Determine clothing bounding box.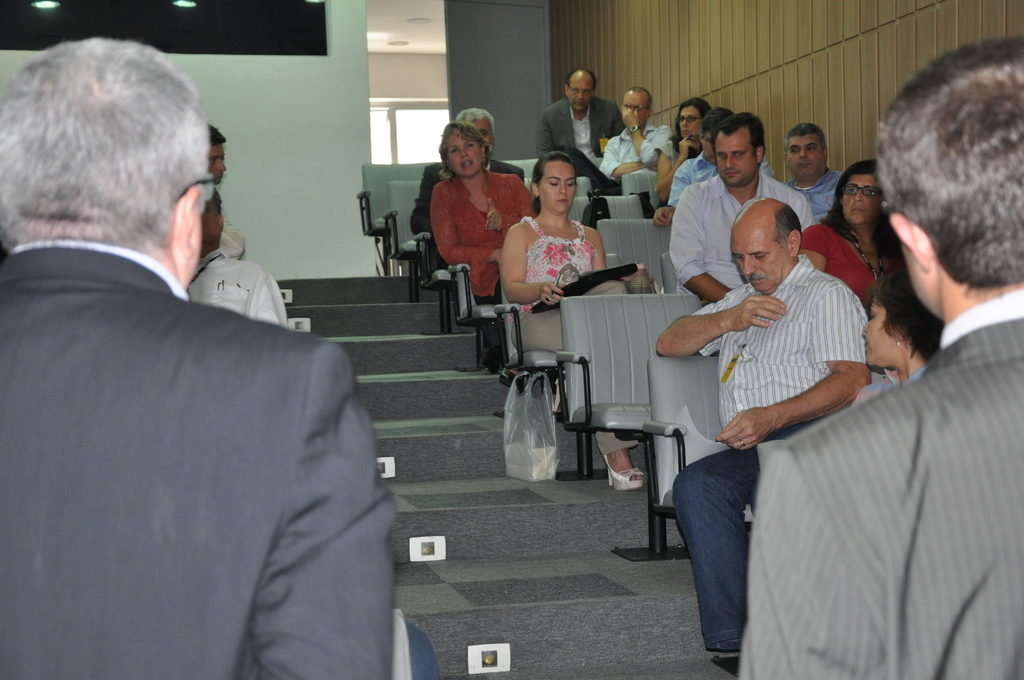
Determined: region(538, 95, 619, 184).
